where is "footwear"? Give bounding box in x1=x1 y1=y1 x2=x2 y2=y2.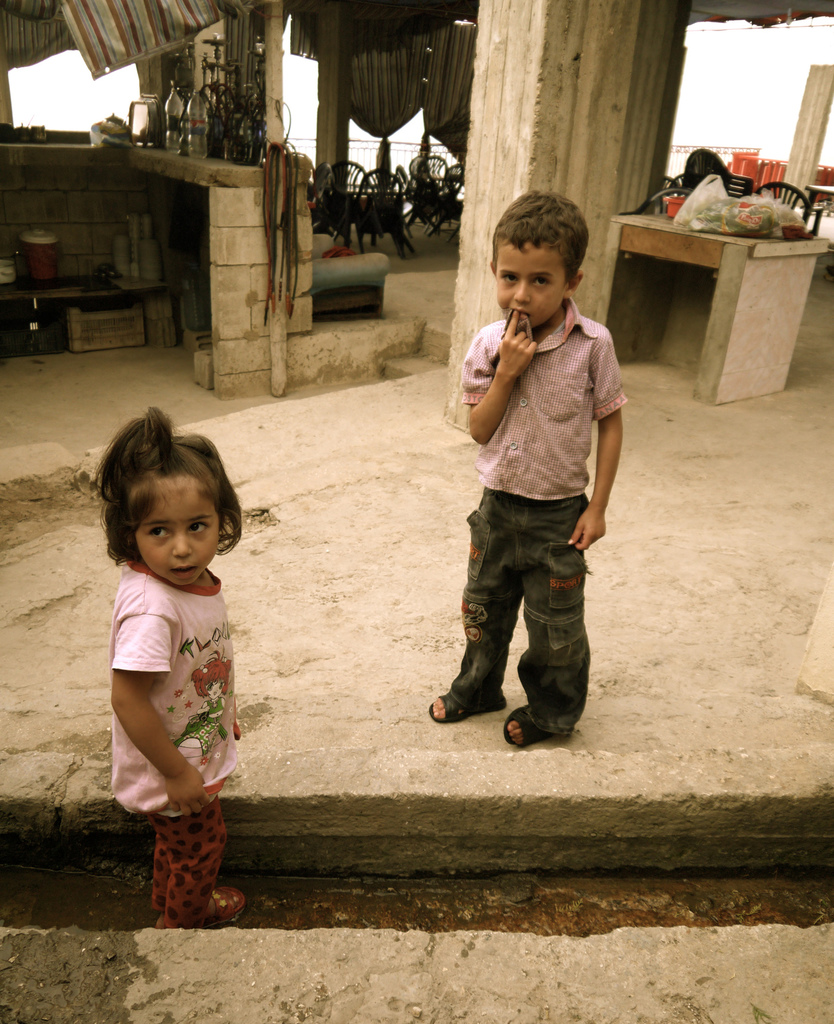
x1=152 y1=893 x2=250 y2=940.
